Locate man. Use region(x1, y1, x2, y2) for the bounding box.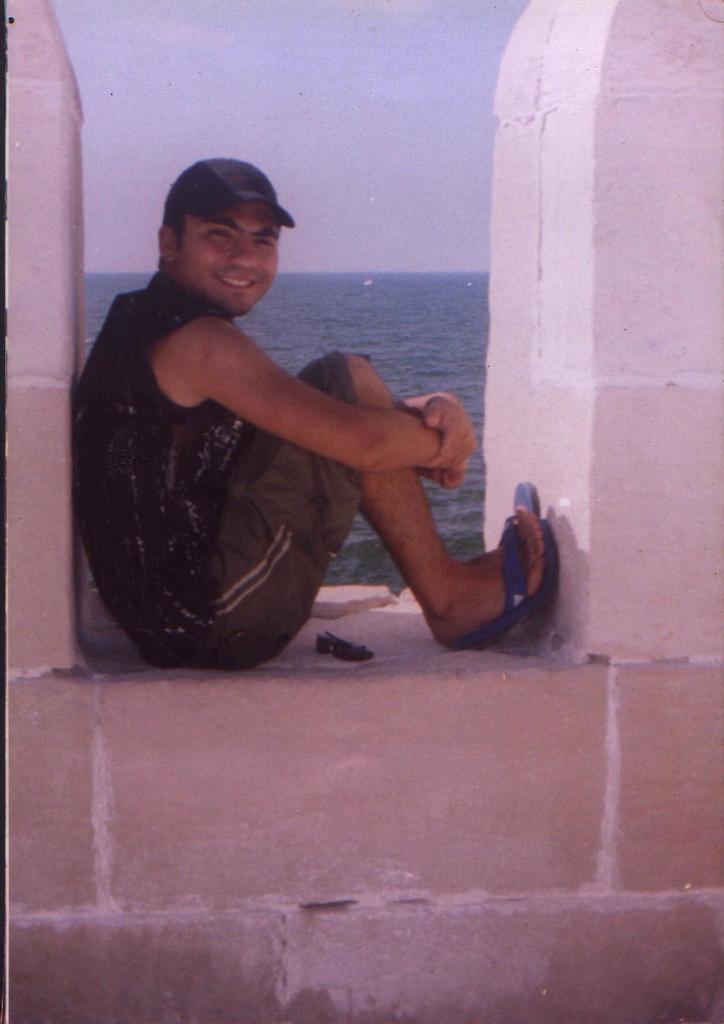
region(76, 159, 556, 668).
